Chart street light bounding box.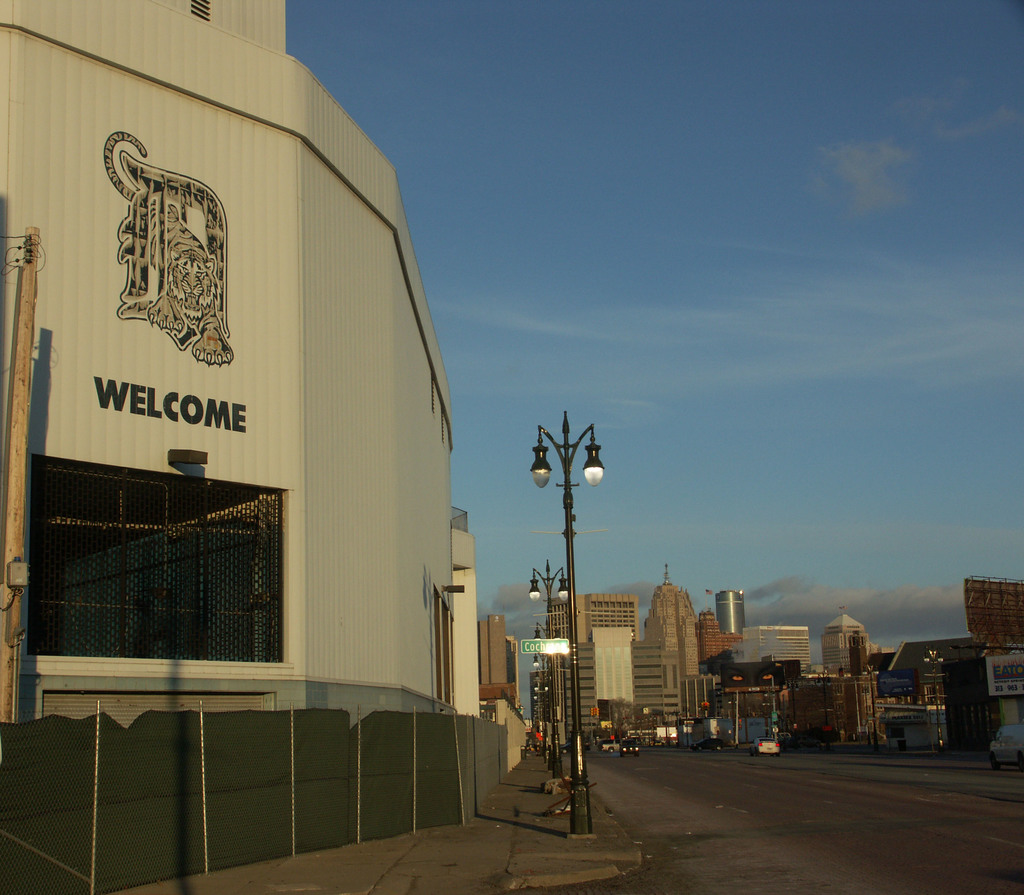
Charted: select_region(921, 650, 945, 759).
